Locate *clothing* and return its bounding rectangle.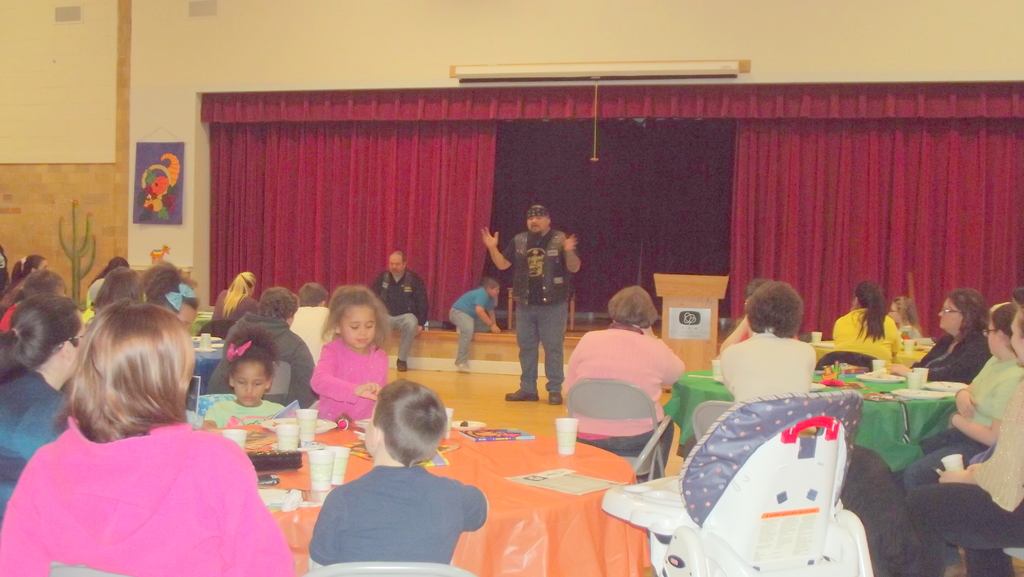
bbox(832, 304, 895, 360).
